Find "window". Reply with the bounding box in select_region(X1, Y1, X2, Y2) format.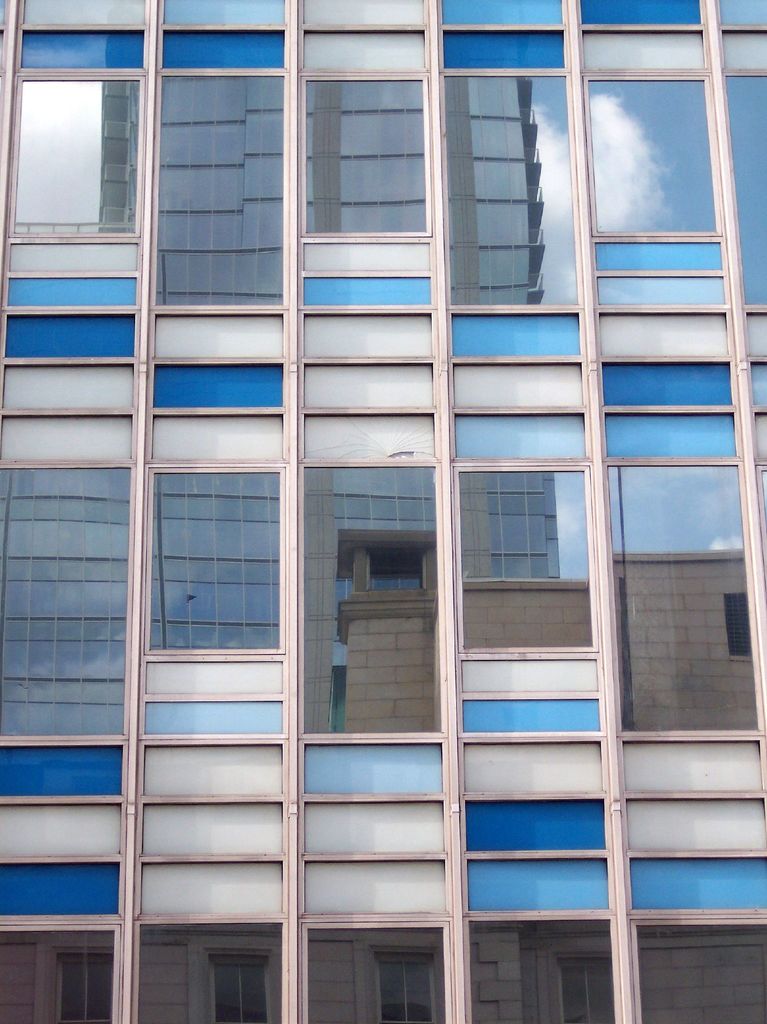
select_region(444, 70, 577, 308).
